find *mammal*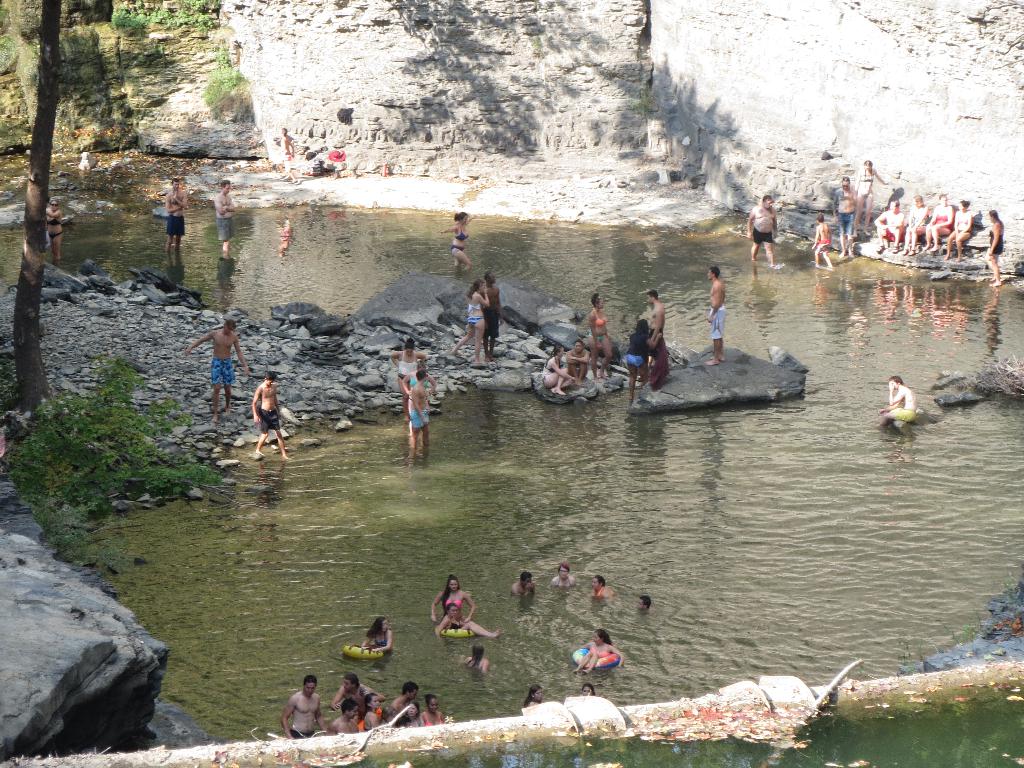
bbox=(647, 294, 668, 371)
